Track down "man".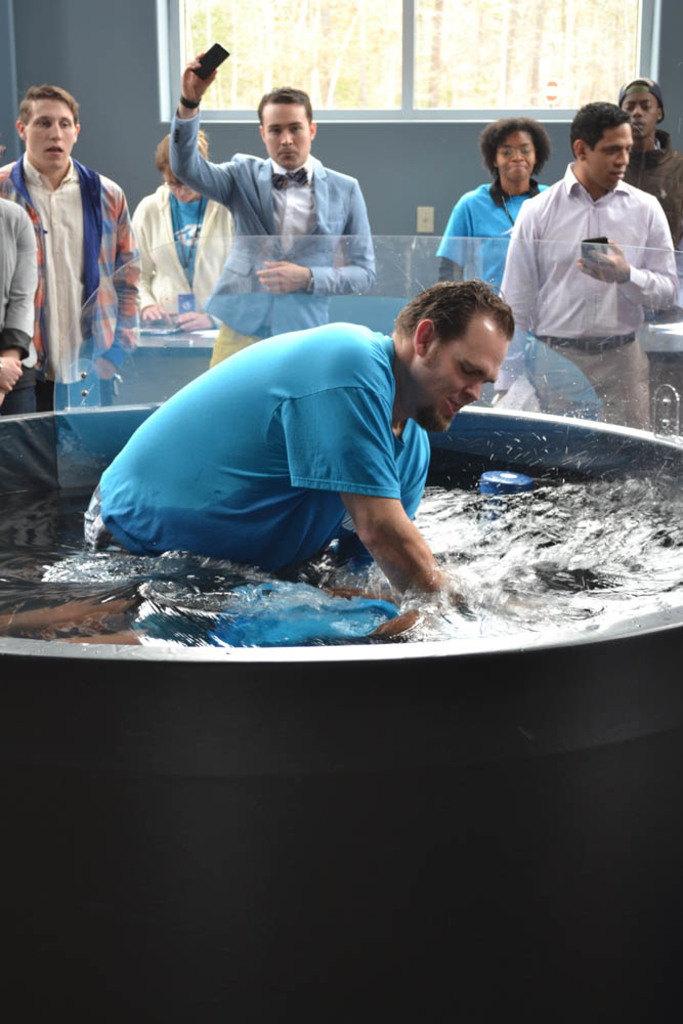
Tracked to <bbox>0, 84, 136, 414</bbox>.
